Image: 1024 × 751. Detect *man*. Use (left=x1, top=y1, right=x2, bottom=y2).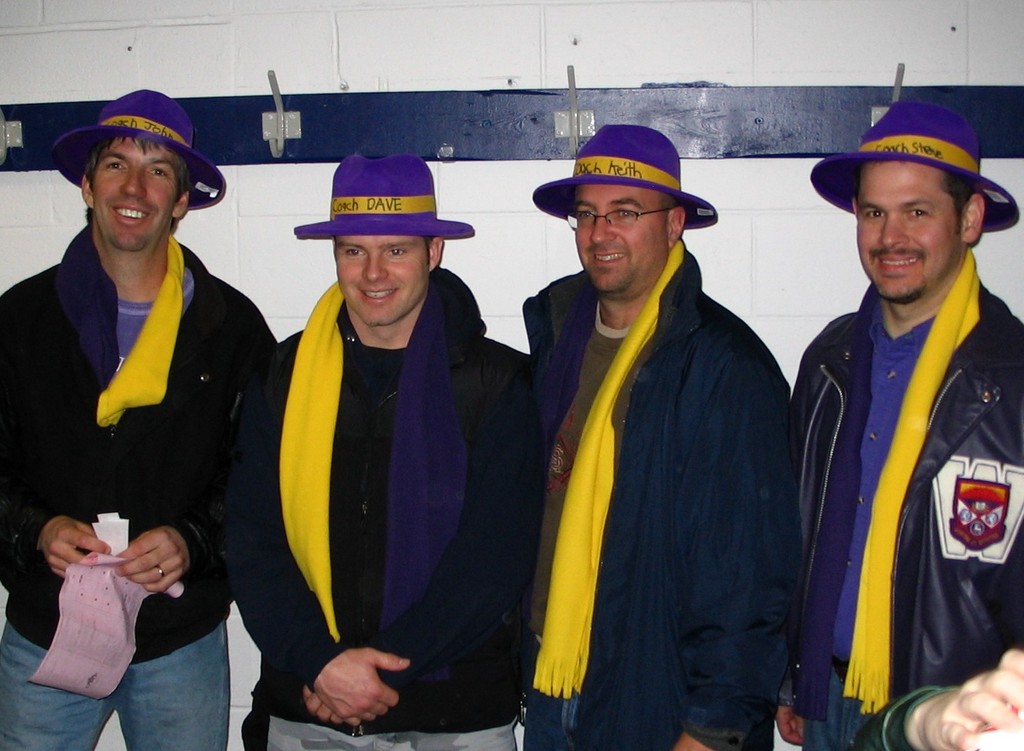
(left=526, top=120, right=802, bottom=750).
